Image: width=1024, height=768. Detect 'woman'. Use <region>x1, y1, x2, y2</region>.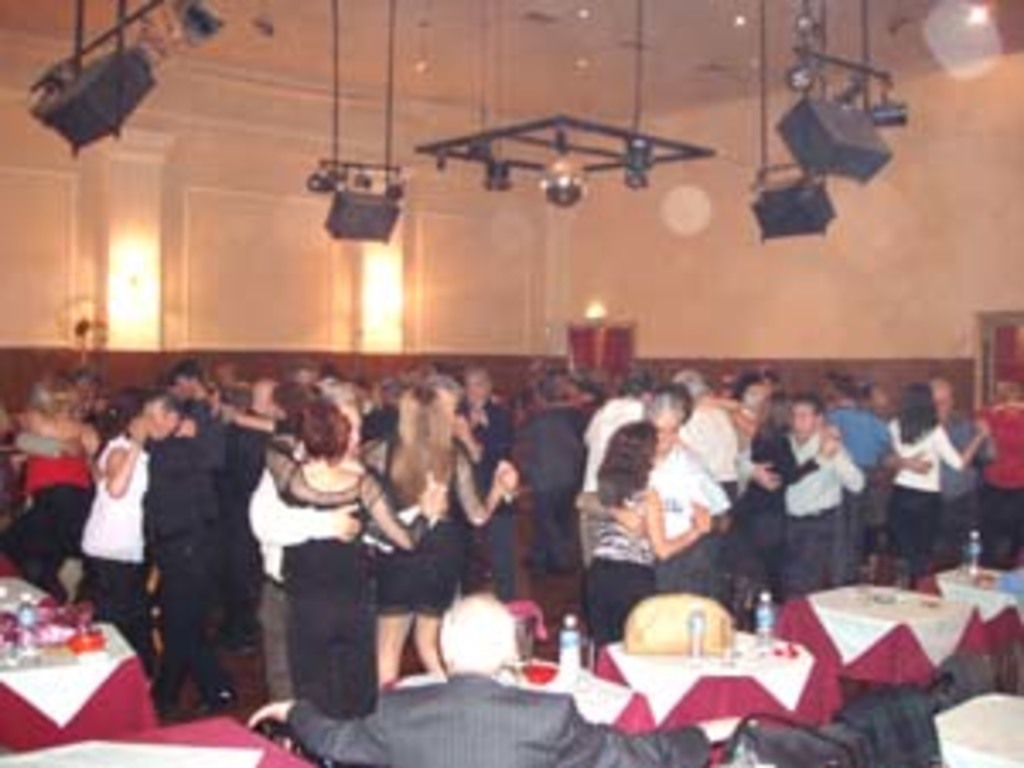
<region>874, 386, 986, 591</region>.
